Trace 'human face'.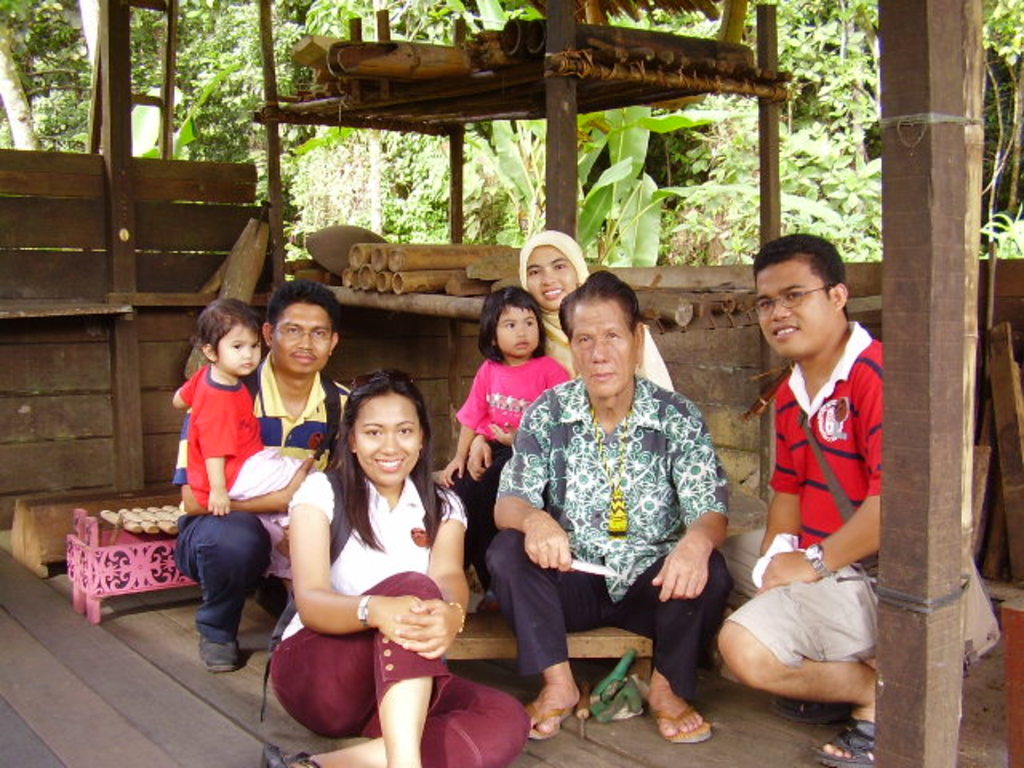
Traced to box(525, 250, 581, 312).
